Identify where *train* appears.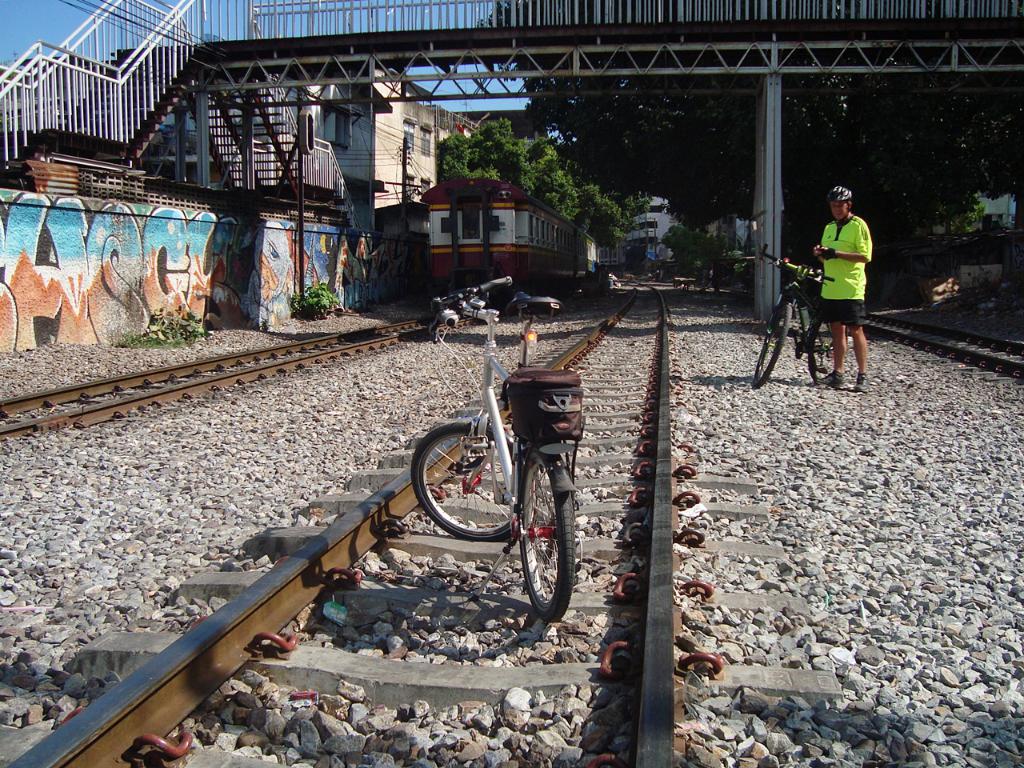
Appears at region(418, 175, 598, 285).
